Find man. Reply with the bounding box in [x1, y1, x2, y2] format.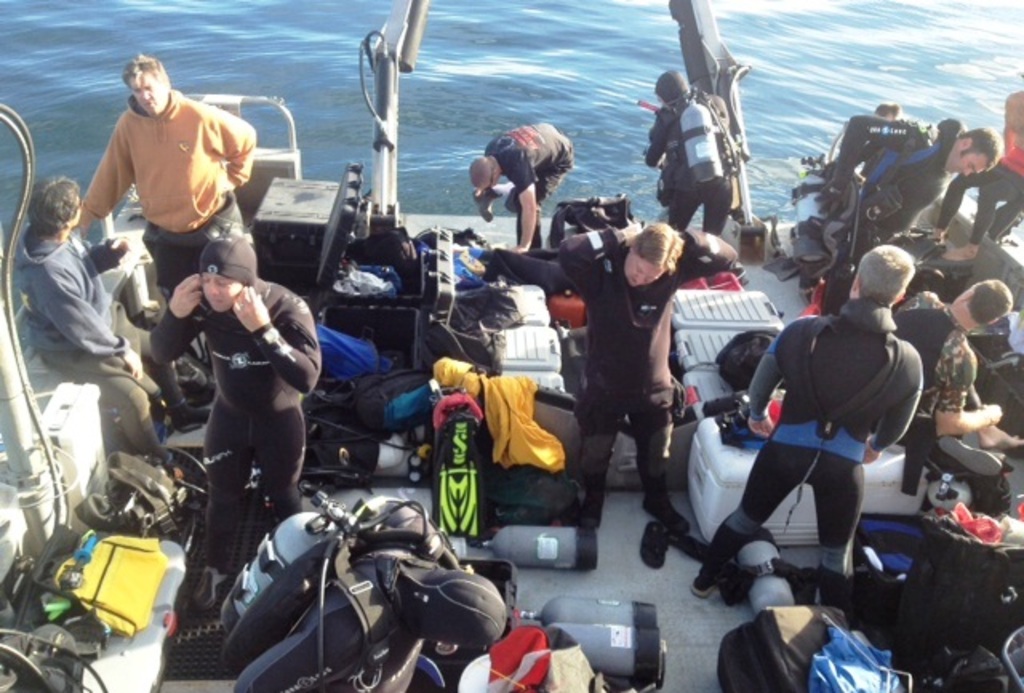
[557, 218, 742, 533].
